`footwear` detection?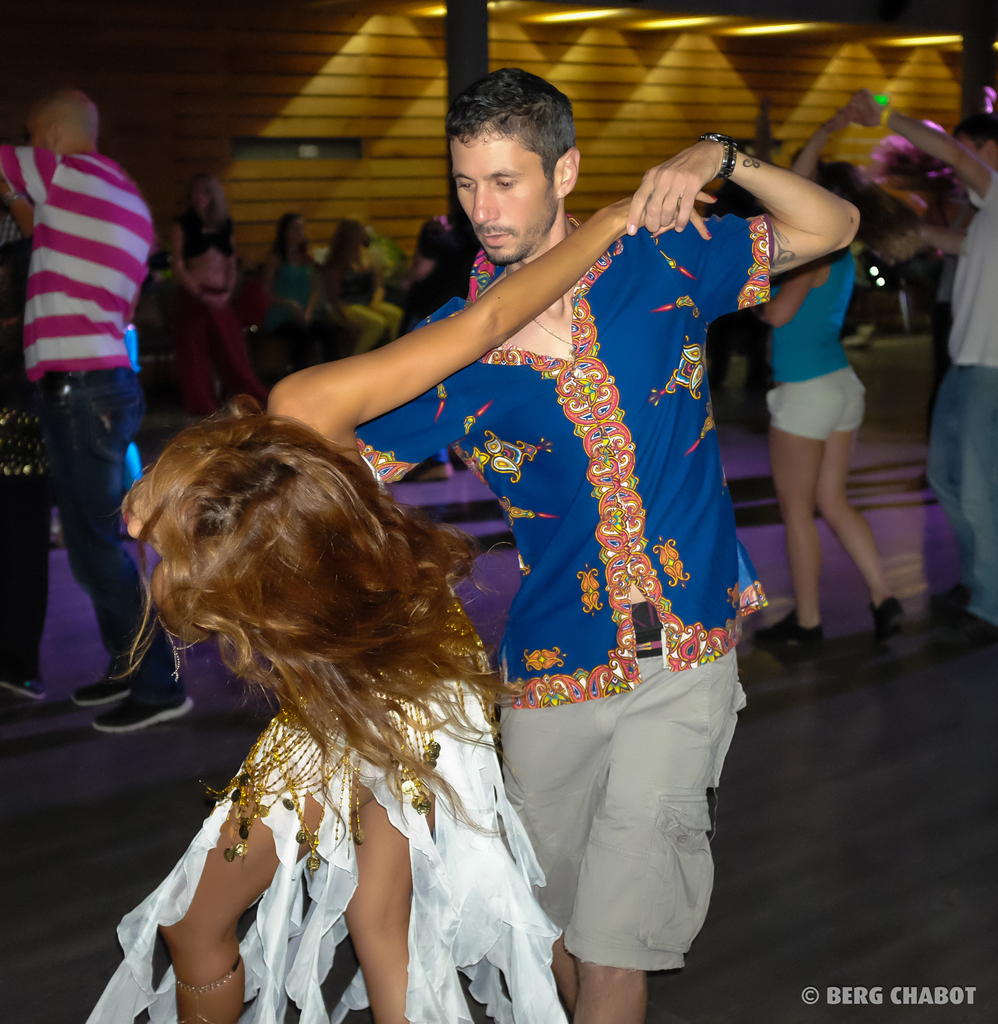
rect(86, 694, 196, 733)
